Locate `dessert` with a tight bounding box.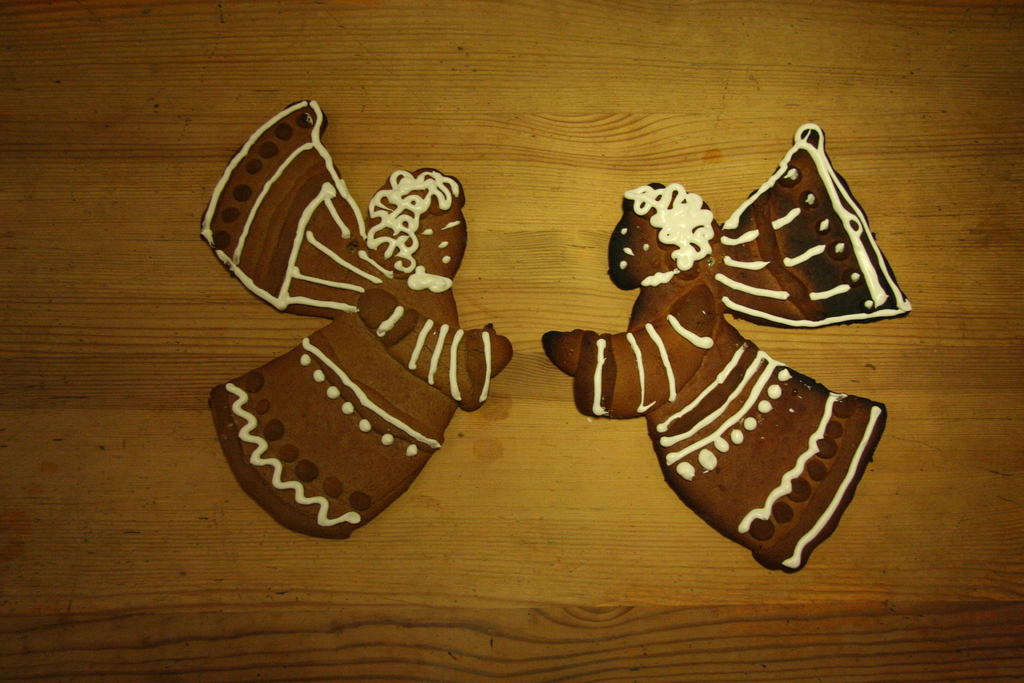
(202, 98, 514, 538).
